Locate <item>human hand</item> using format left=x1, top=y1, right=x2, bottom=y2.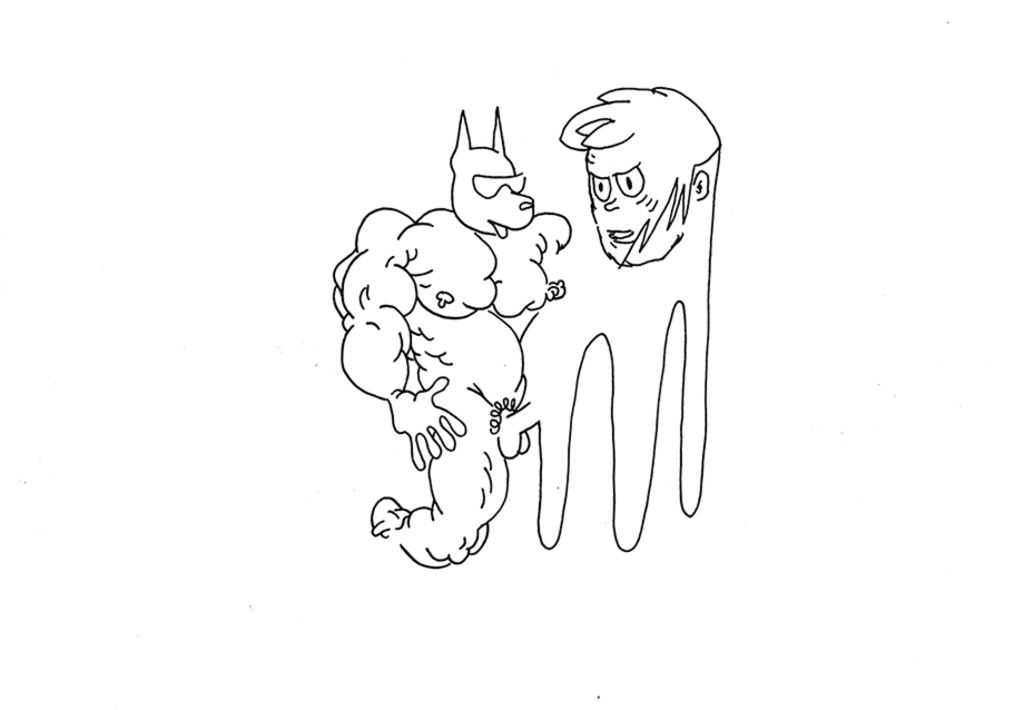
left=394, top=368, right=466, bottom=457.
